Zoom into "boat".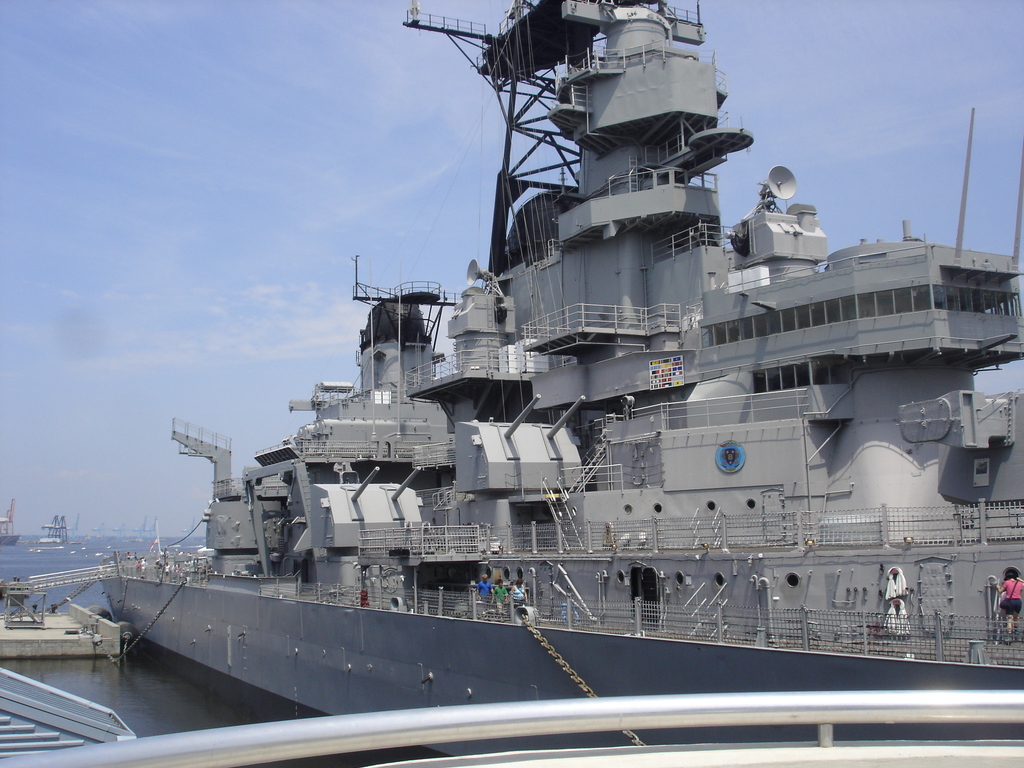
Zoom target: box=[0, 513, 20, 547].
